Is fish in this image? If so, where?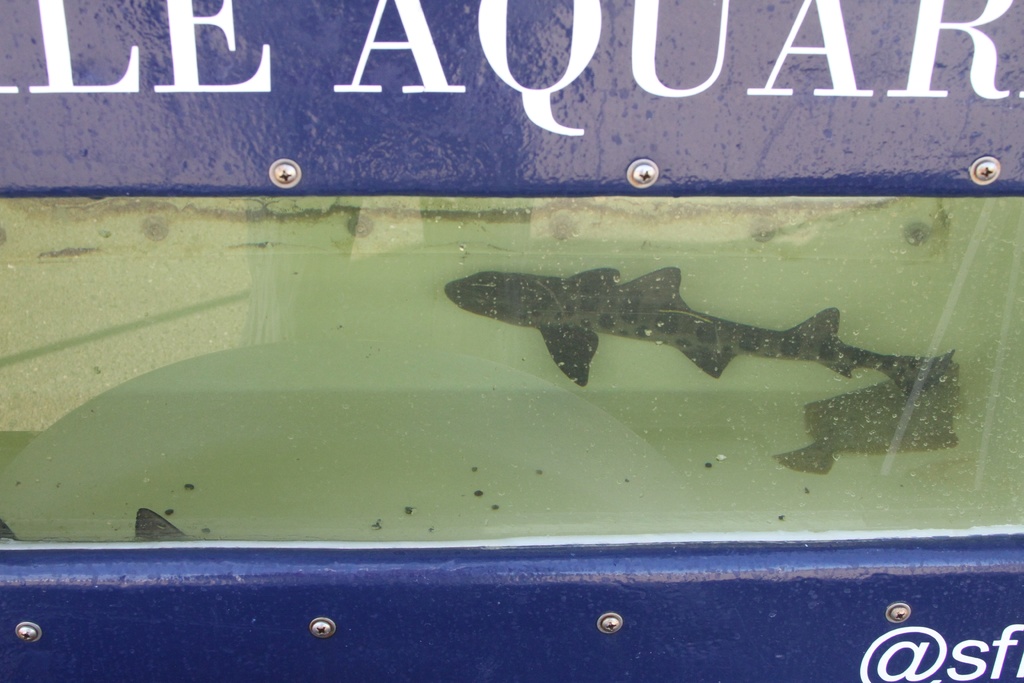
Yes, at <region>421, 263, 886, 405</region>.
